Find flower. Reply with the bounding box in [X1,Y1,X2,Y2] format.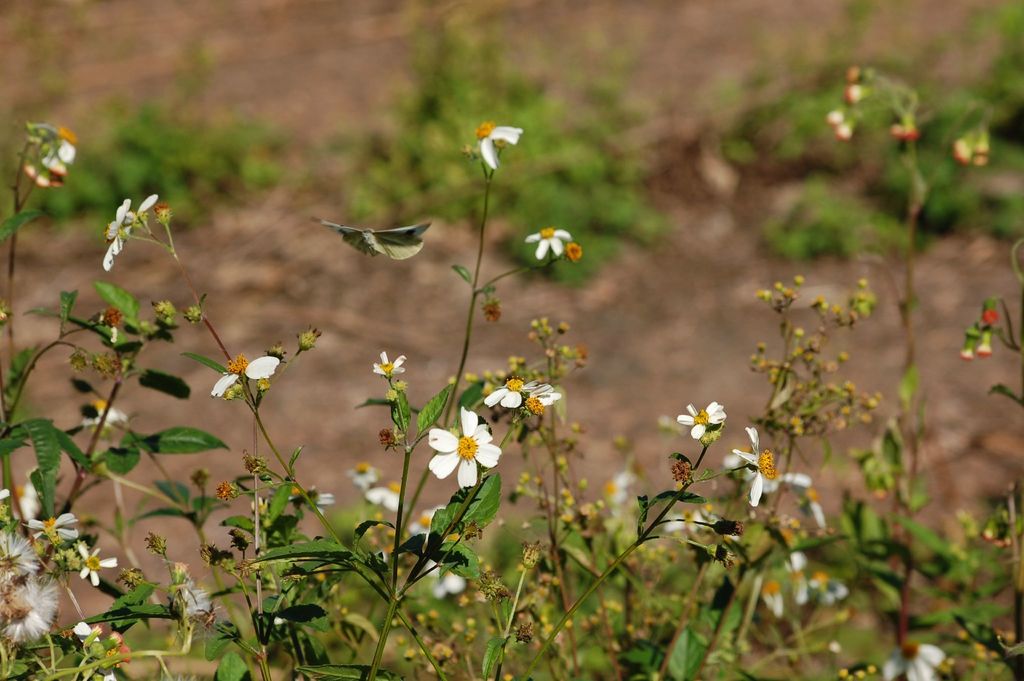
[71,619,125,680].
